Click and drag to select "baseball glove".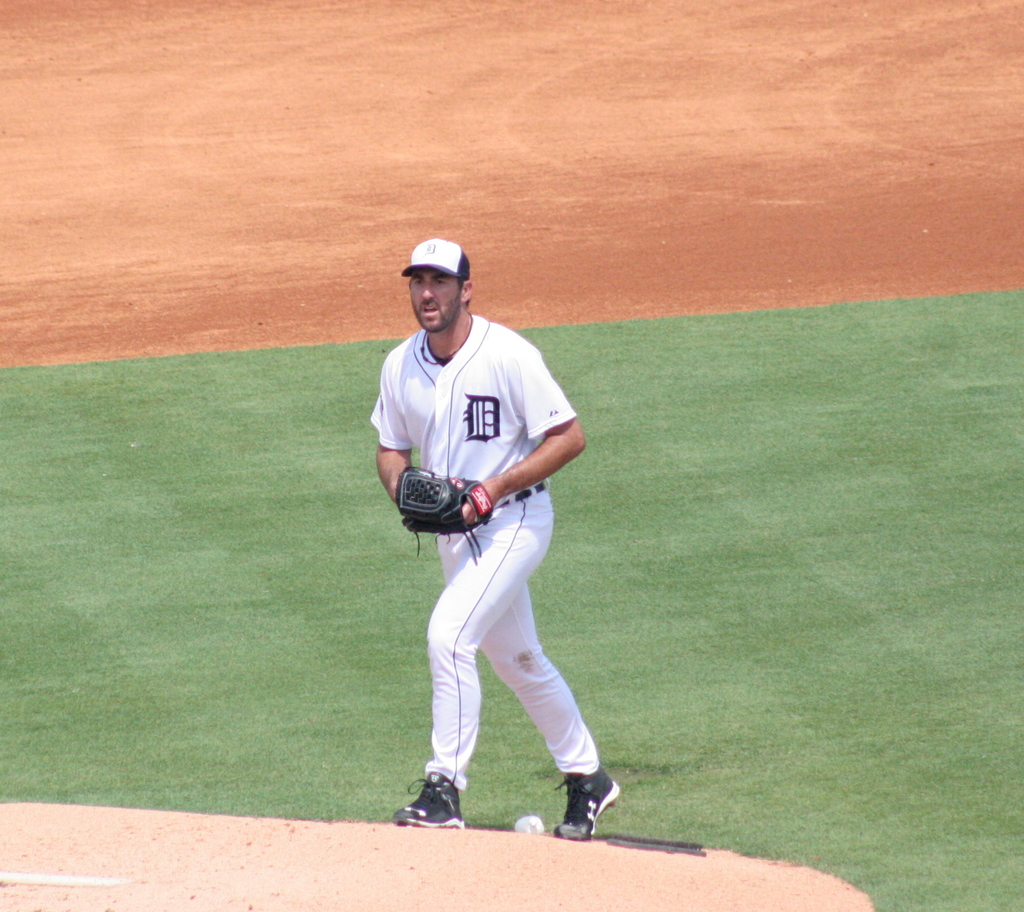
Selection: select_region(399, 466, 493, 560).
